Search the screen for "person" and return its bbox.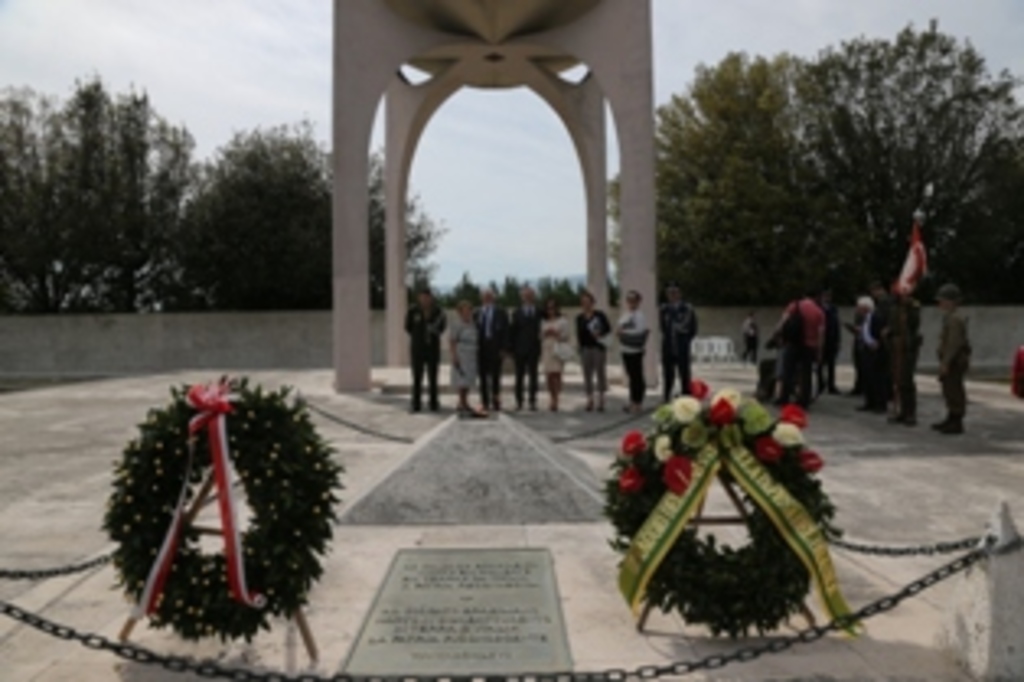
Found: locate(655, 287, 695, 405).
